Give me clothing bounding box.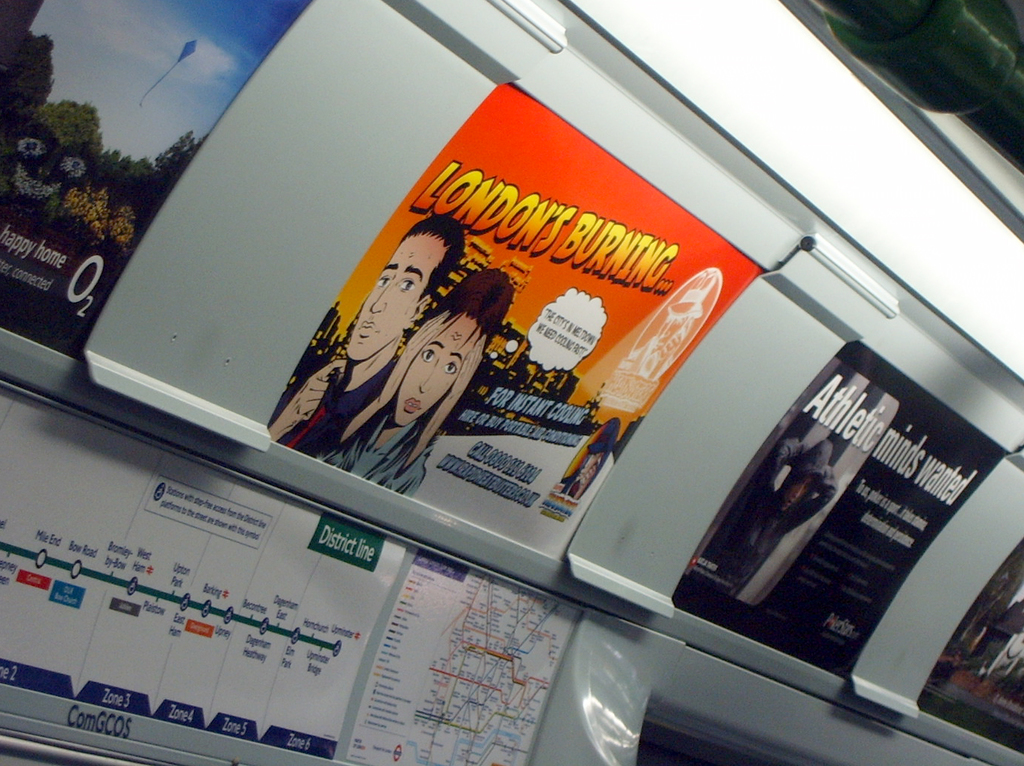
bbox=[317, 377, 441, 514].
